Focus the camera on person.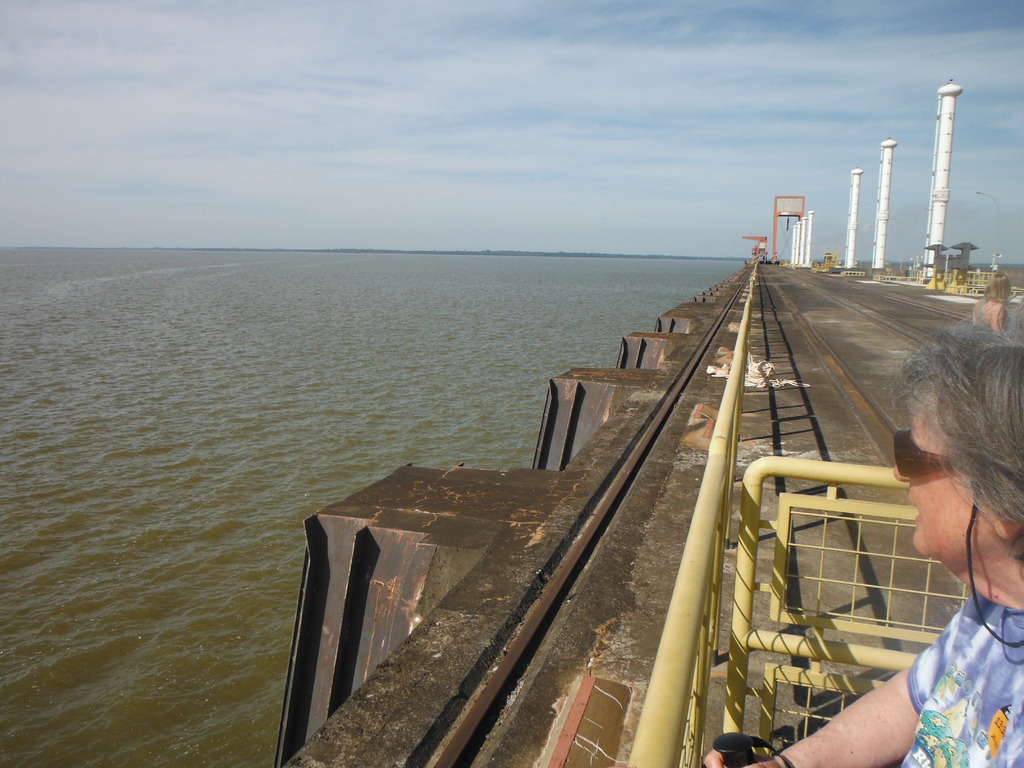
Focus region: pyautogui.locateOnScreen(975, 273, 1010, 337).
